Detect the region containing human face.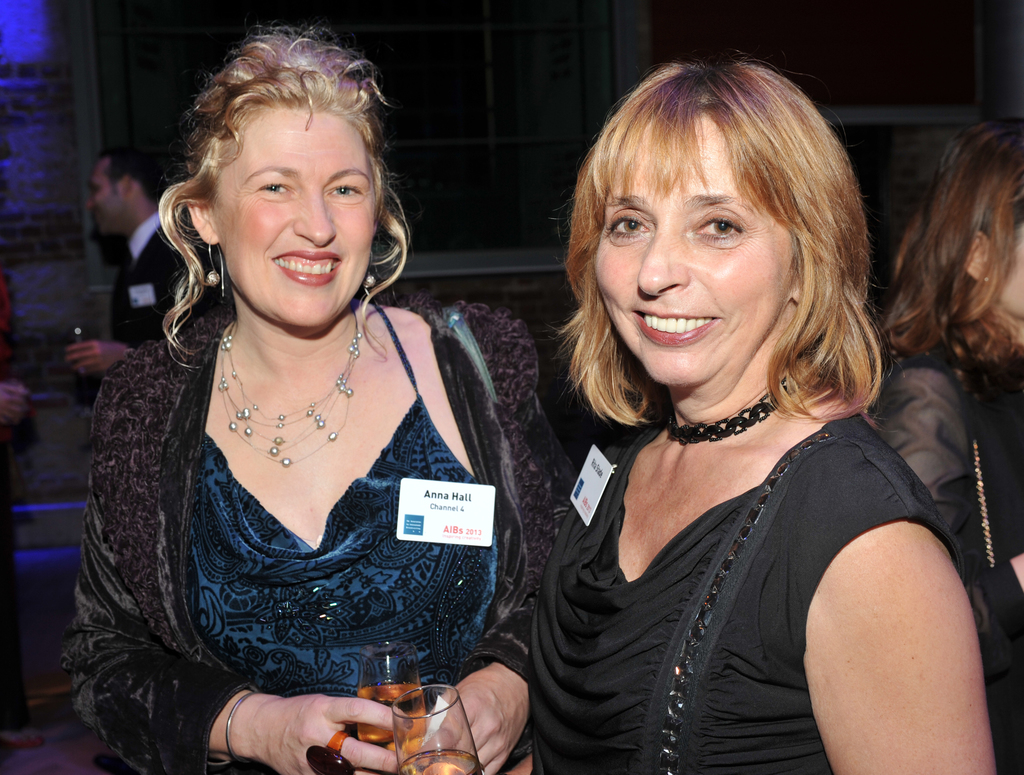
left=83, top=156, right=125, bottom=236.
